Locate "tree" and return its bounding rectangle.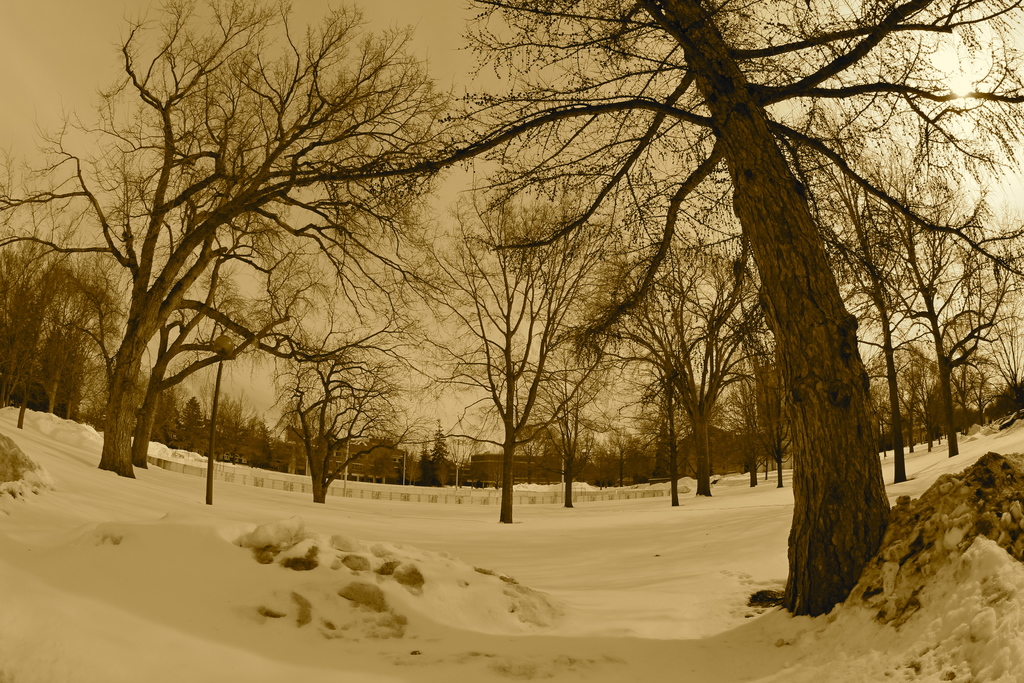
bbox=(728, 329, 755, 491).
